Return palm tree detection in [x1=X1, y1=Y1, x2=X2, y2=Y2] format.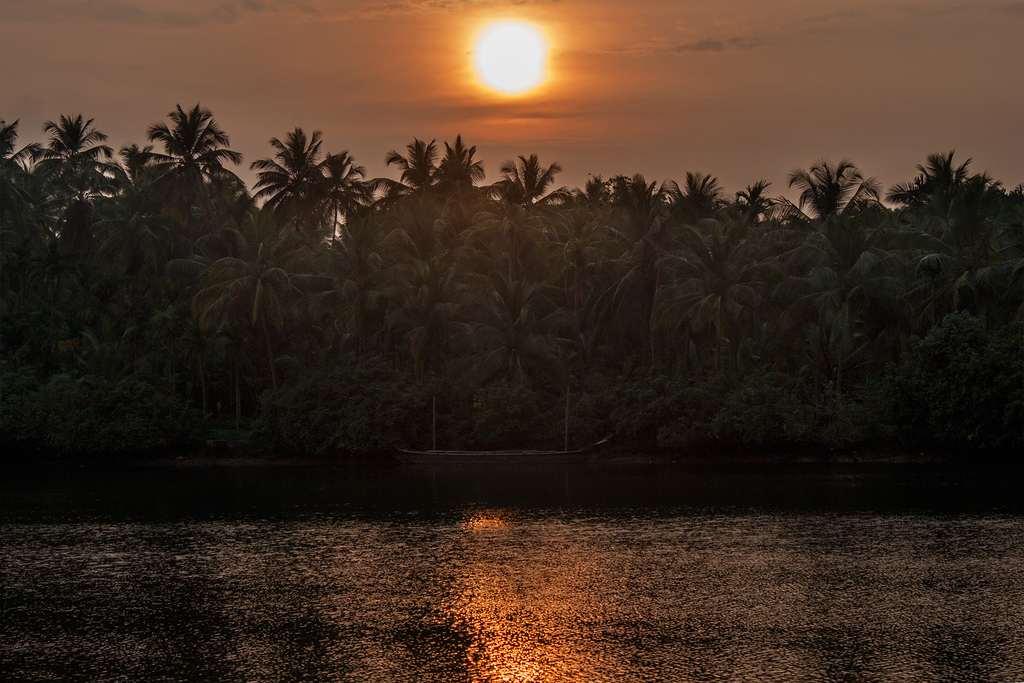
[x1=158, y1=104, x2=229, y2=284].
